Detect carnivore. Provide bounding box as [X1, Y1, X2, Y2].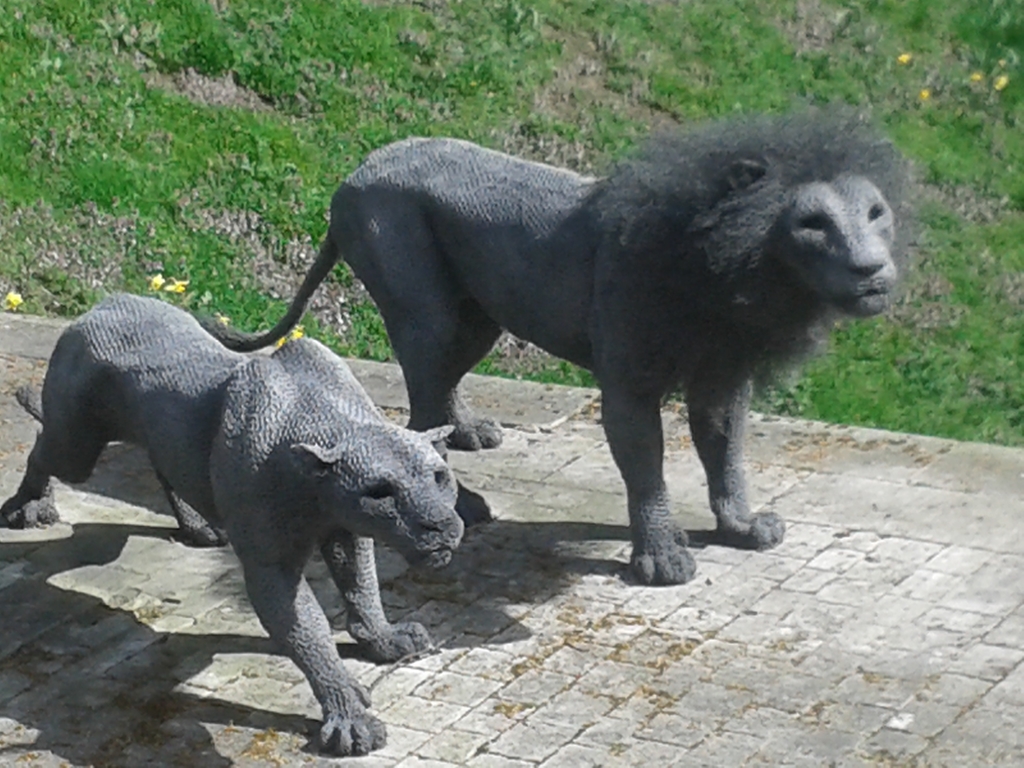
[1, 281, 473, 761].
